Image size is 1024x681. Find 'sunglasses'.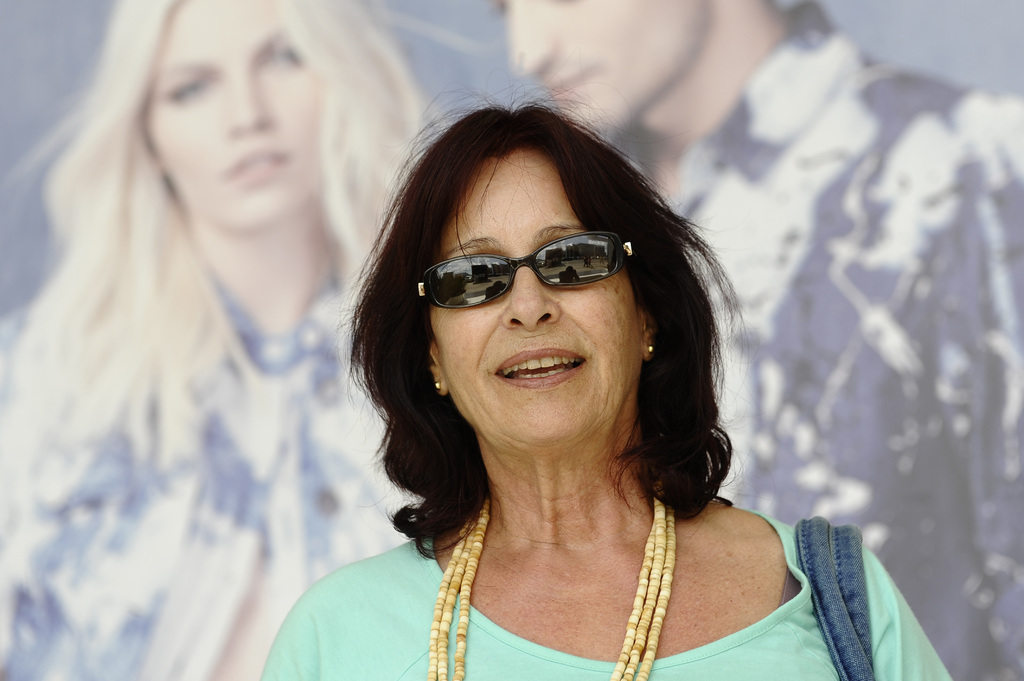
box(415, 232, 634, 309).
